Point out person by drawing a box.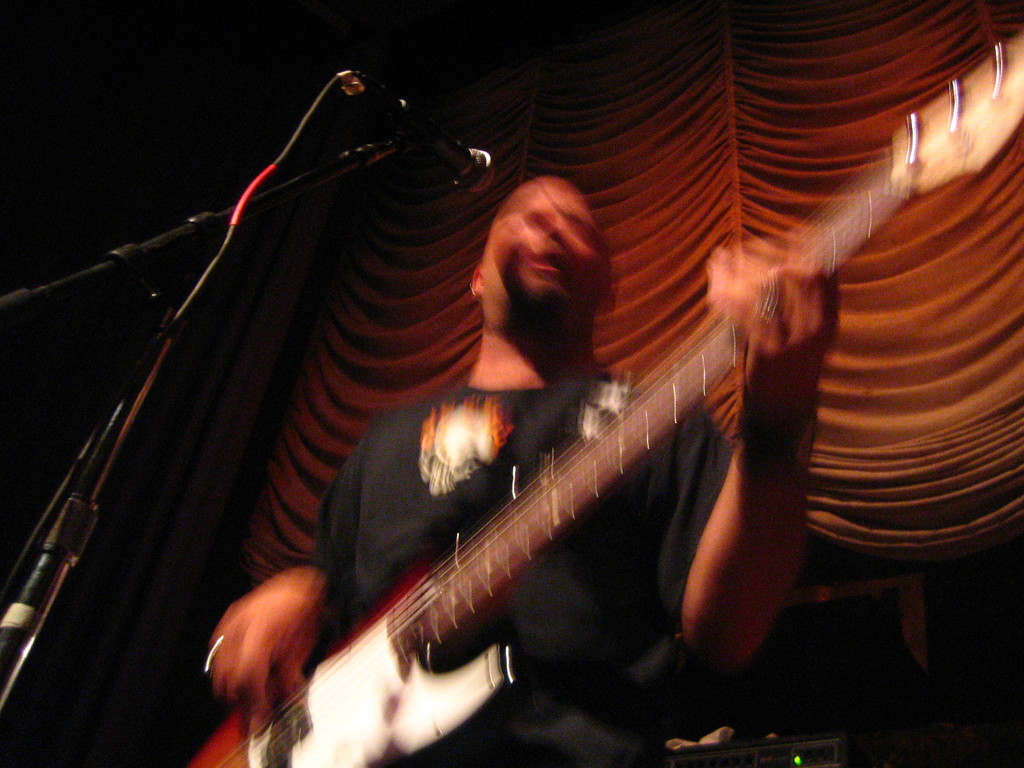
region(163, 65, 863, 767).
